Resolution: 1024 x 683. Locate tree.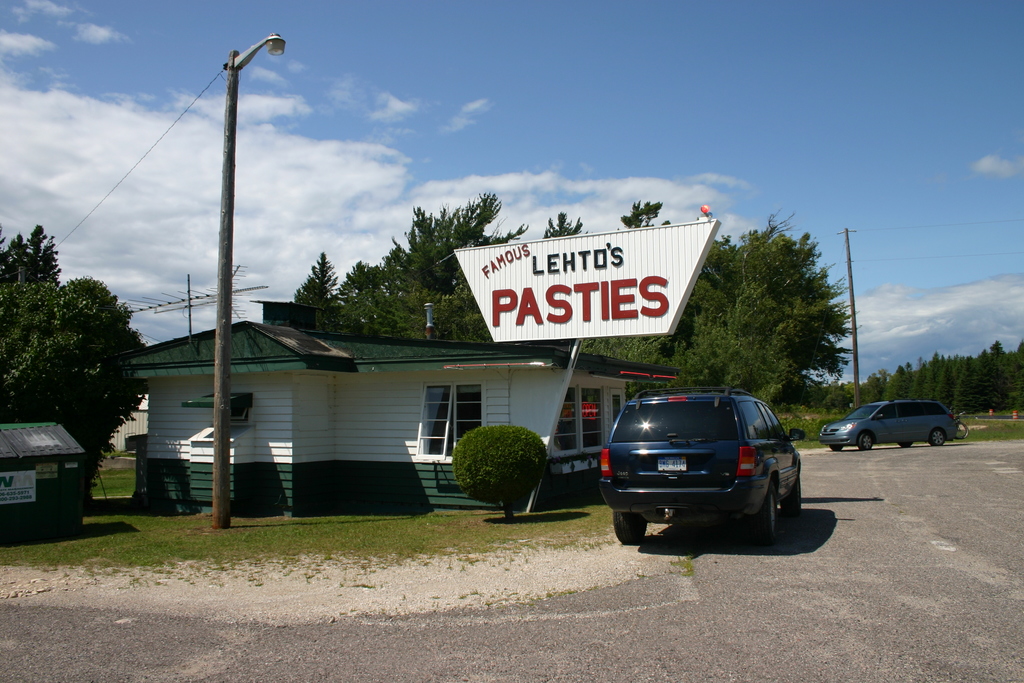
669,293,801,422.
